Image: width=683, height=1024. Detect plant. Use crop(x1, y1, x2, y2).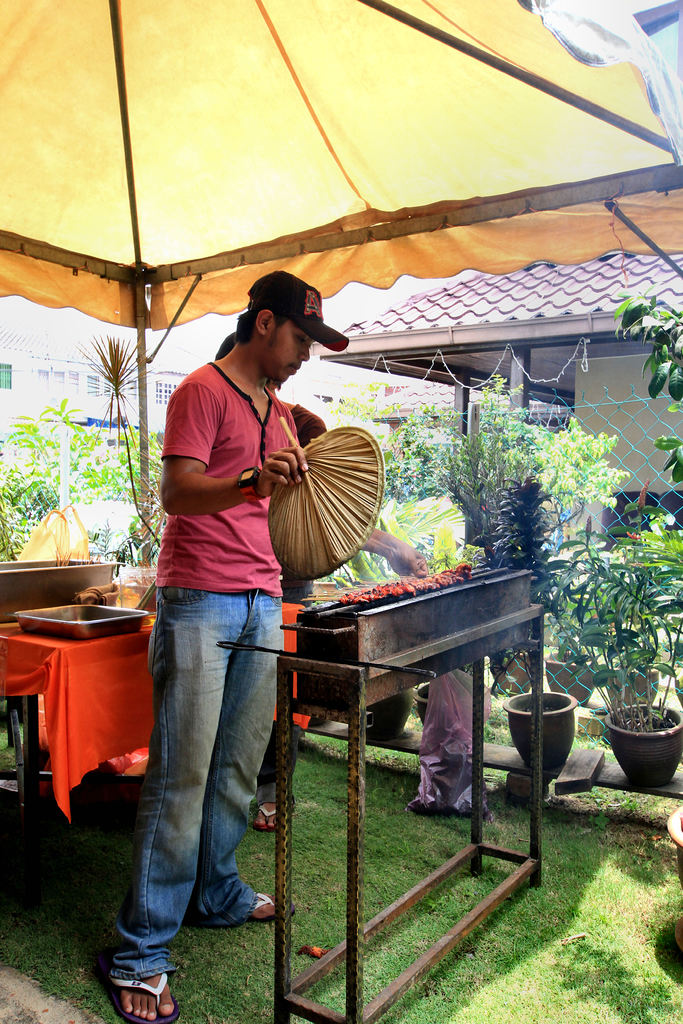
crop(532, 483, 680, 788).
